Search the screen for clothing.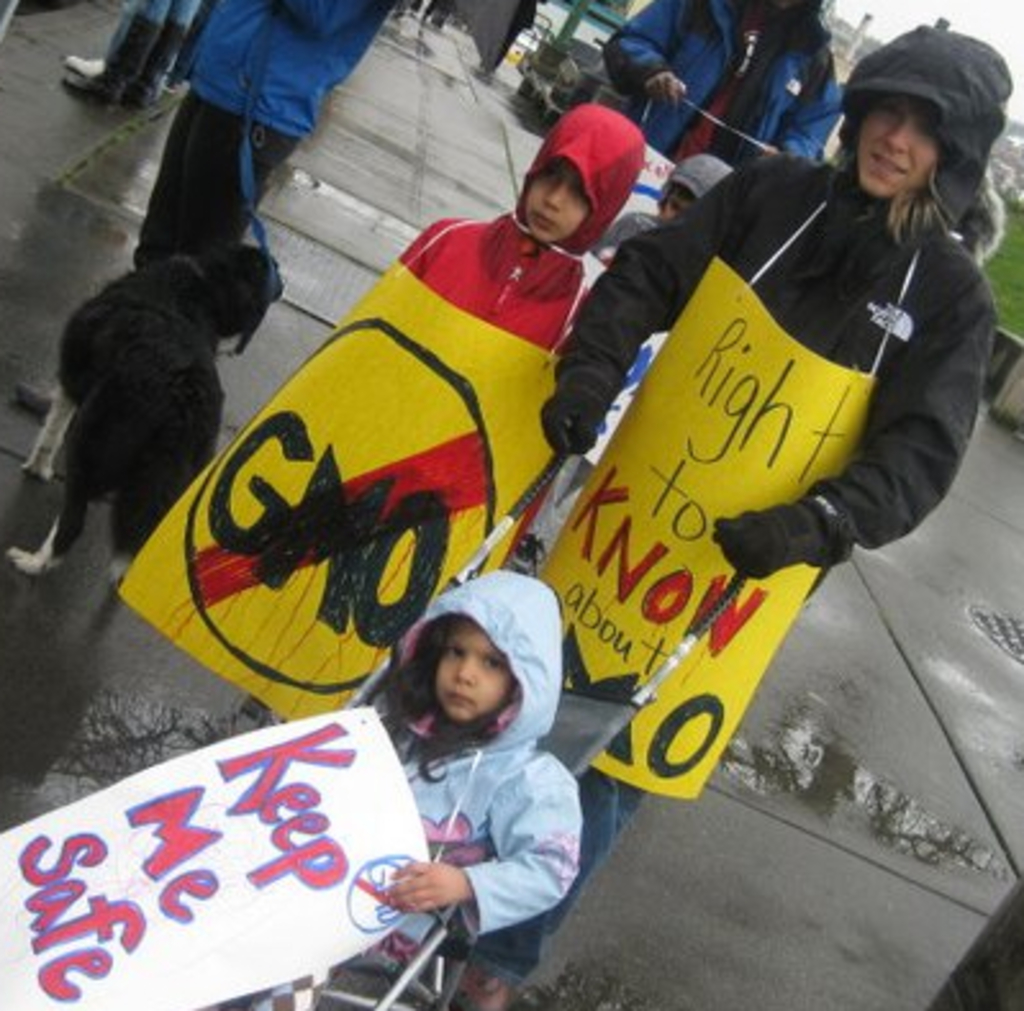
Found at 408 110 642 346.
